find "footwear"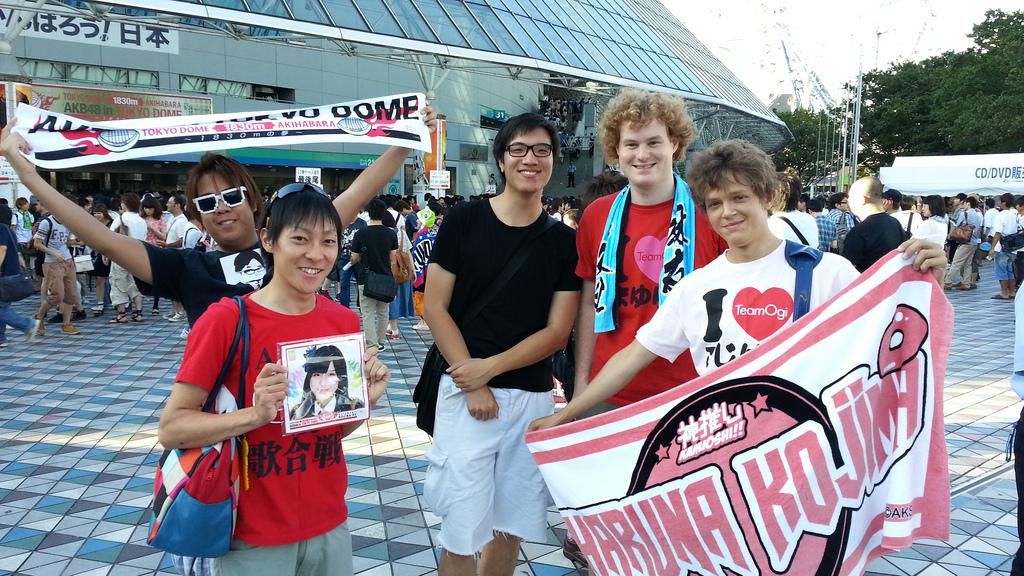
73:311:86:320
